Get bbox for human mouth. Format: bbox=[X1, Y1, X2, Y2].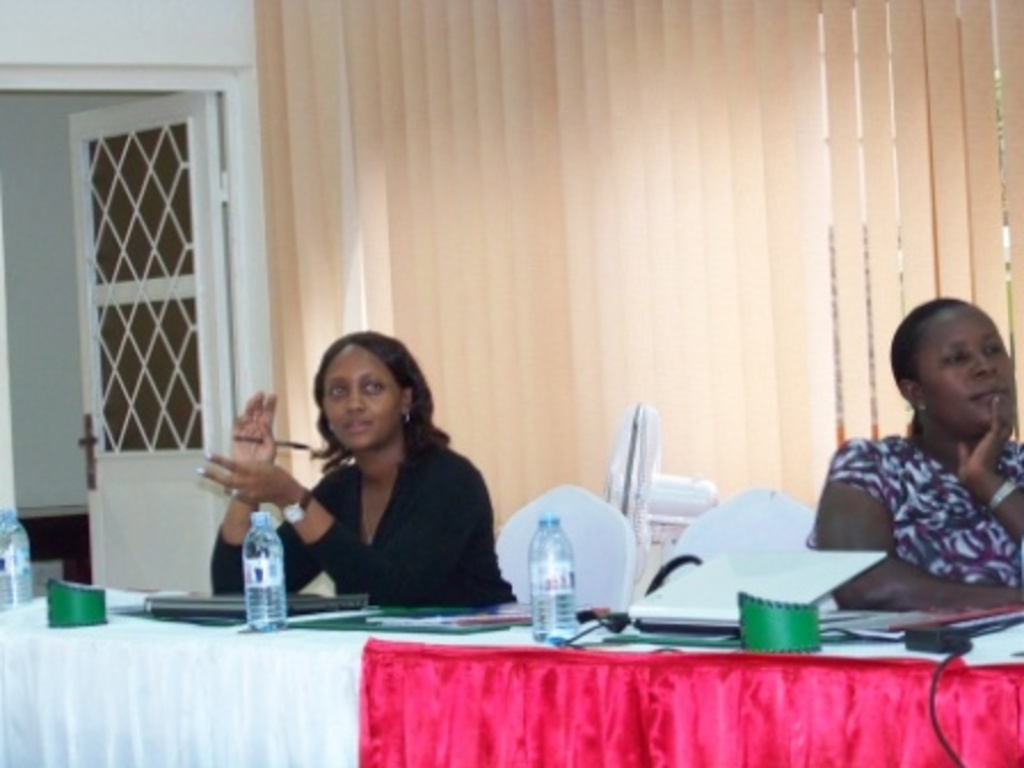
bbox=[343, 423, 375, 434].
